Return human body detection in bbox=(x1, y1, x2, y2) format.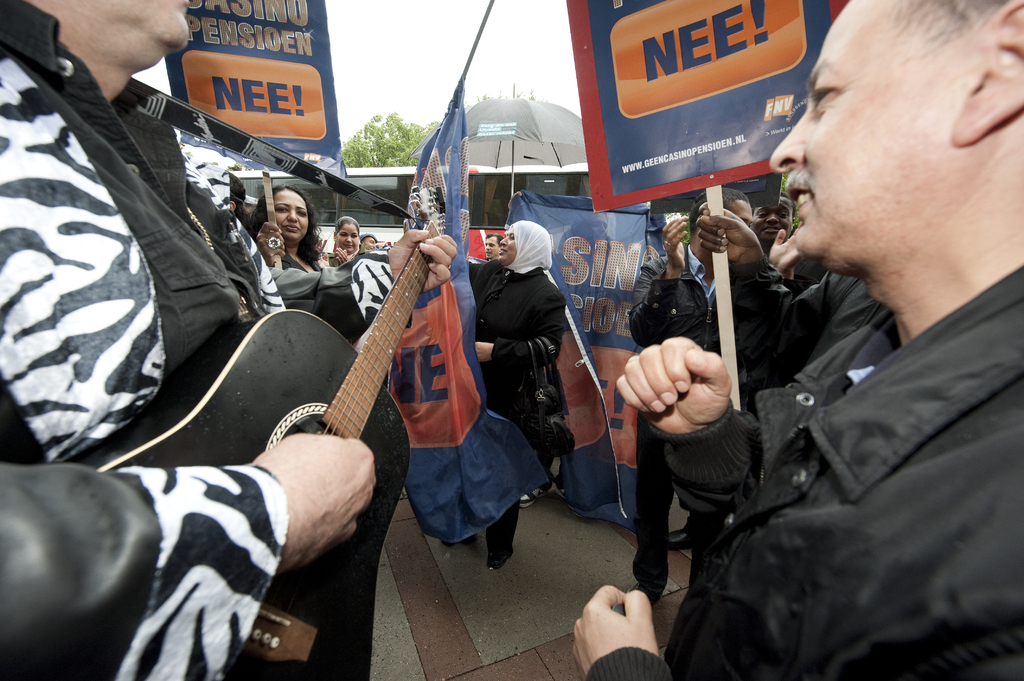
bbox=(241, 188, 337, 326).
